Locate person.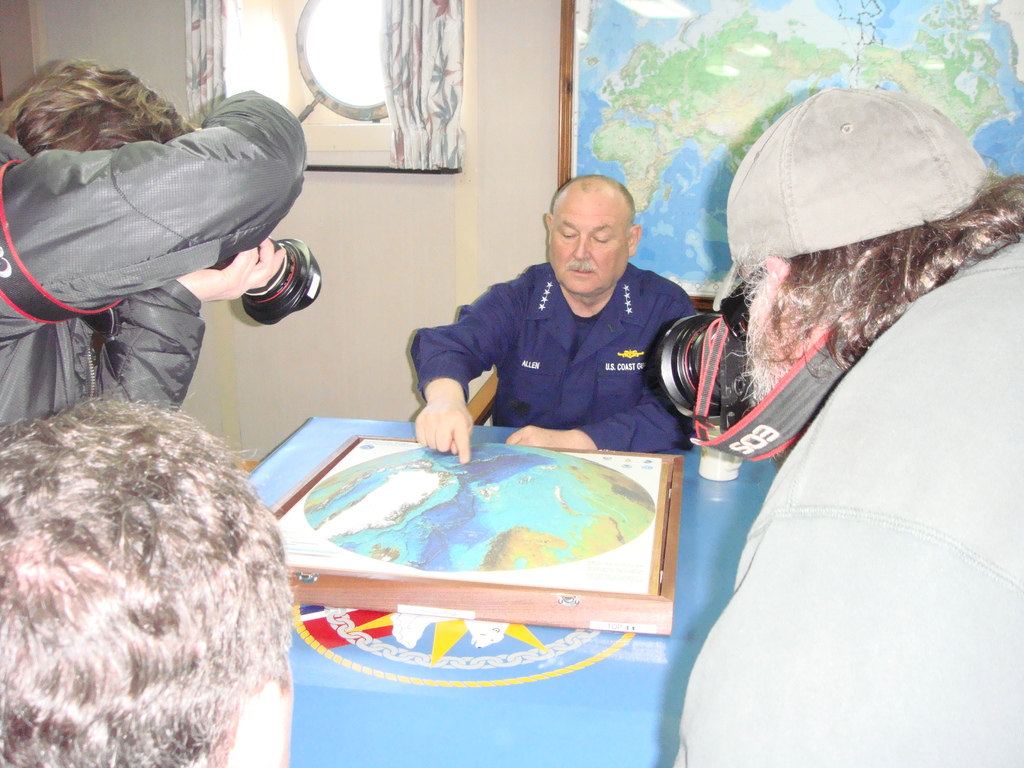
Bounding box: 0 395 296 767.
